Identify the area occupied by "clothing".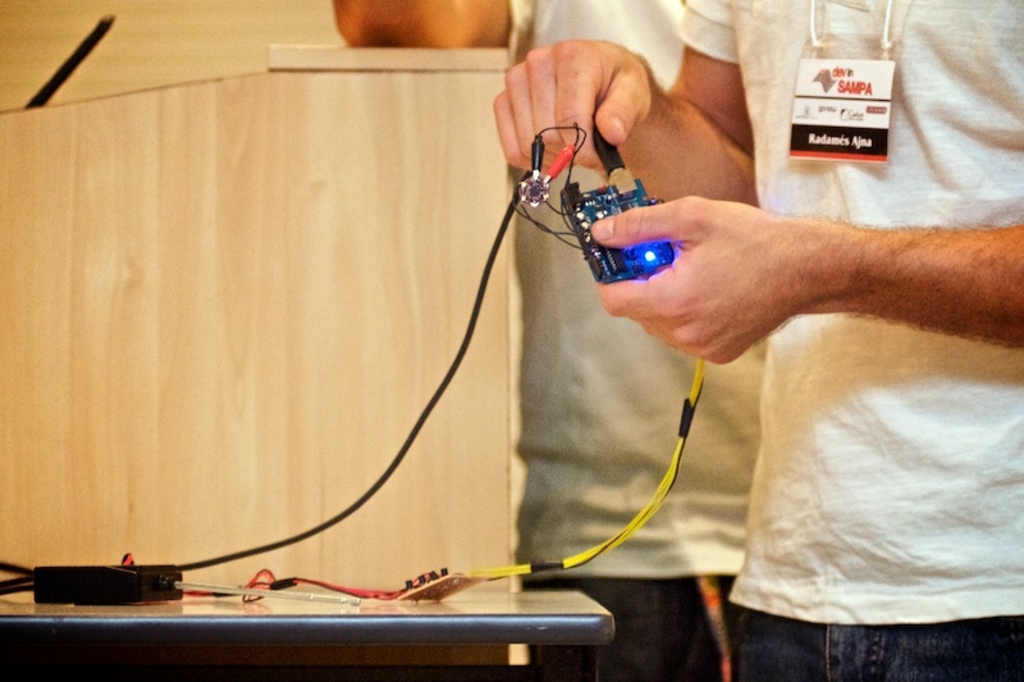
Area: left=511, top=0, right=763, bottom=681.
